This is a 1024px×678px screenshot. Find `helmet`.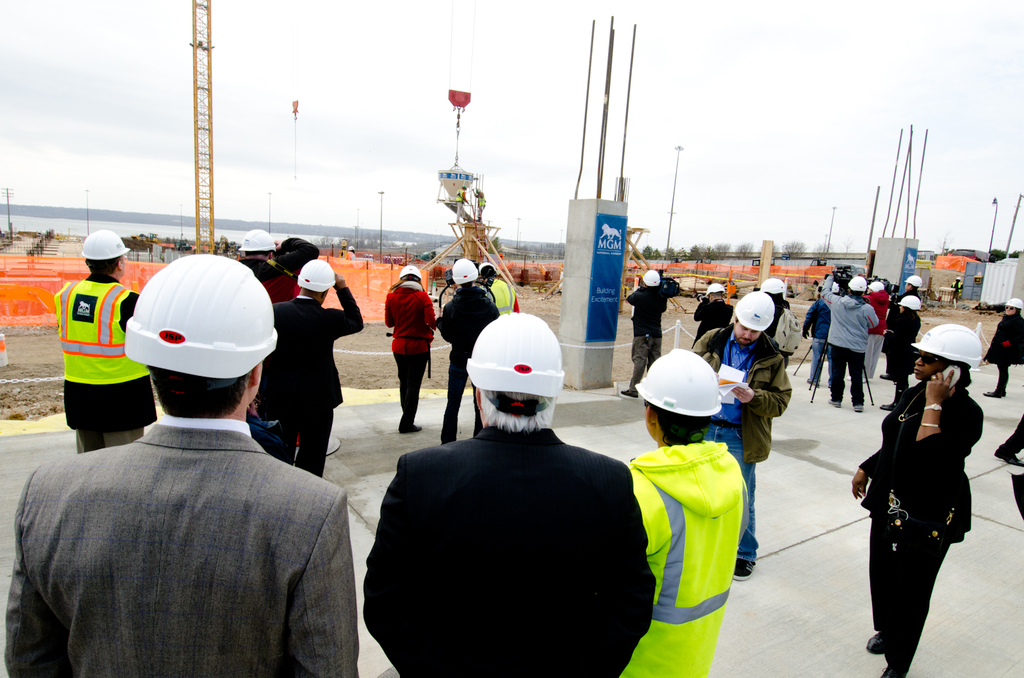
Bounding box: [left=453, top=260, right=476, bottom=288].
